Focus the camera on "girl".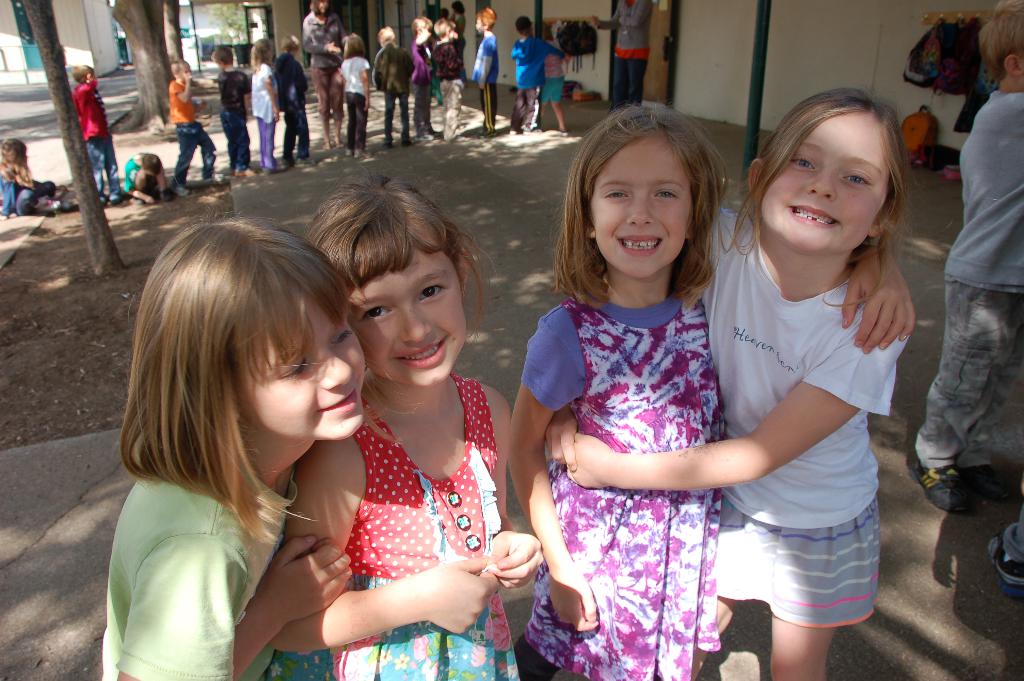
Focus region: (x1=285, y1=179, x2=540, y2=680).
